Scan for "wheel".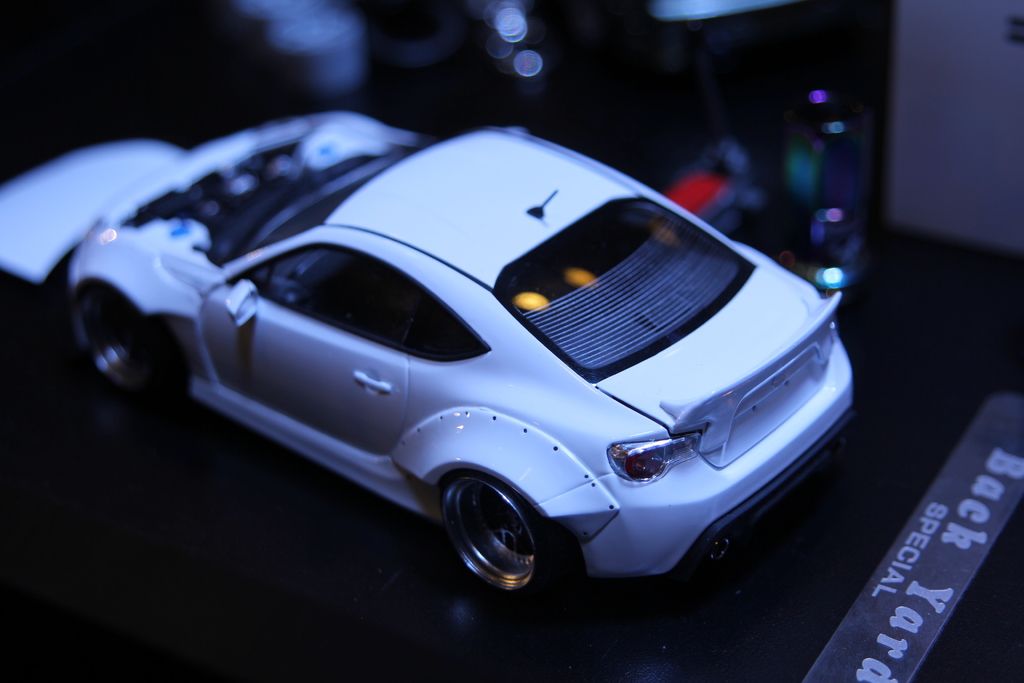
Scan result: <box>68,282,182,404</box>.
